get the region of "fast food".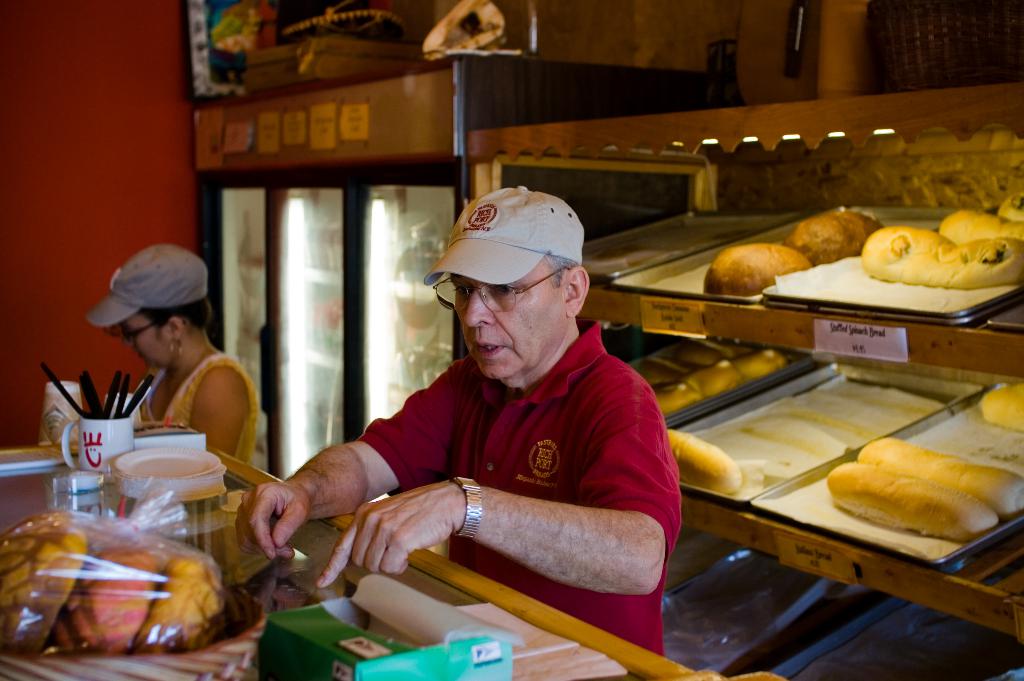
detection(933, 199, 1023, 234).
